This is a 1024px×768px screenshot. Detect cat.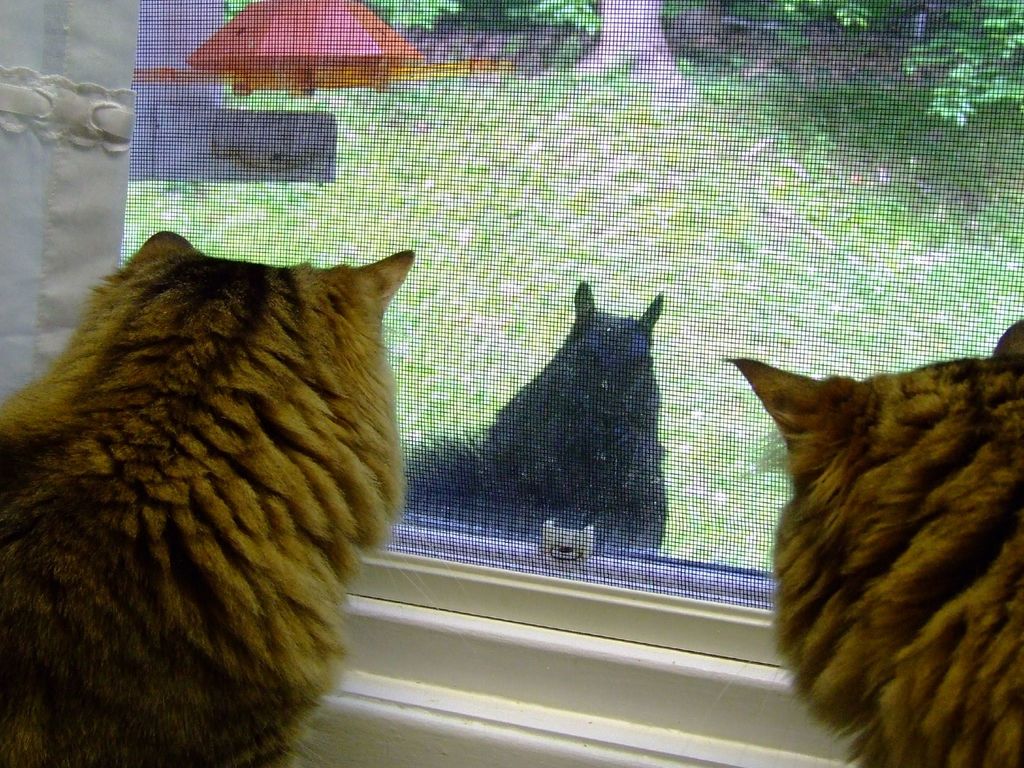
x1=723 y1=317 x2=1023 y2=767.
